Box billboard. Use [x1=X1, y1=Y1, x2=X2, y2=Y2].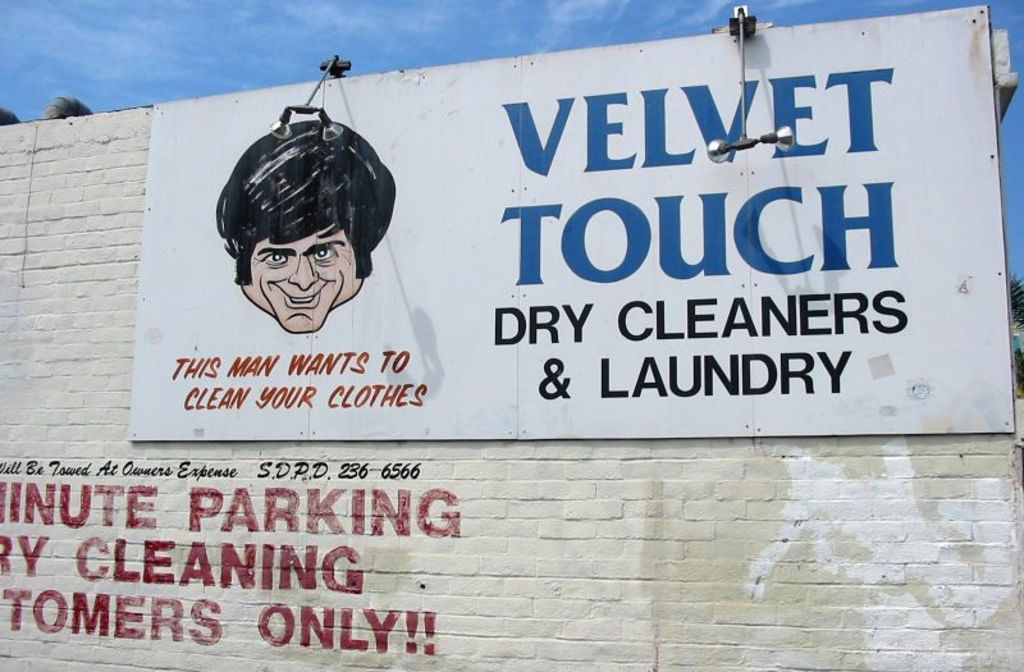
[x1=142, y1=18, x2=1016, y2=442].
